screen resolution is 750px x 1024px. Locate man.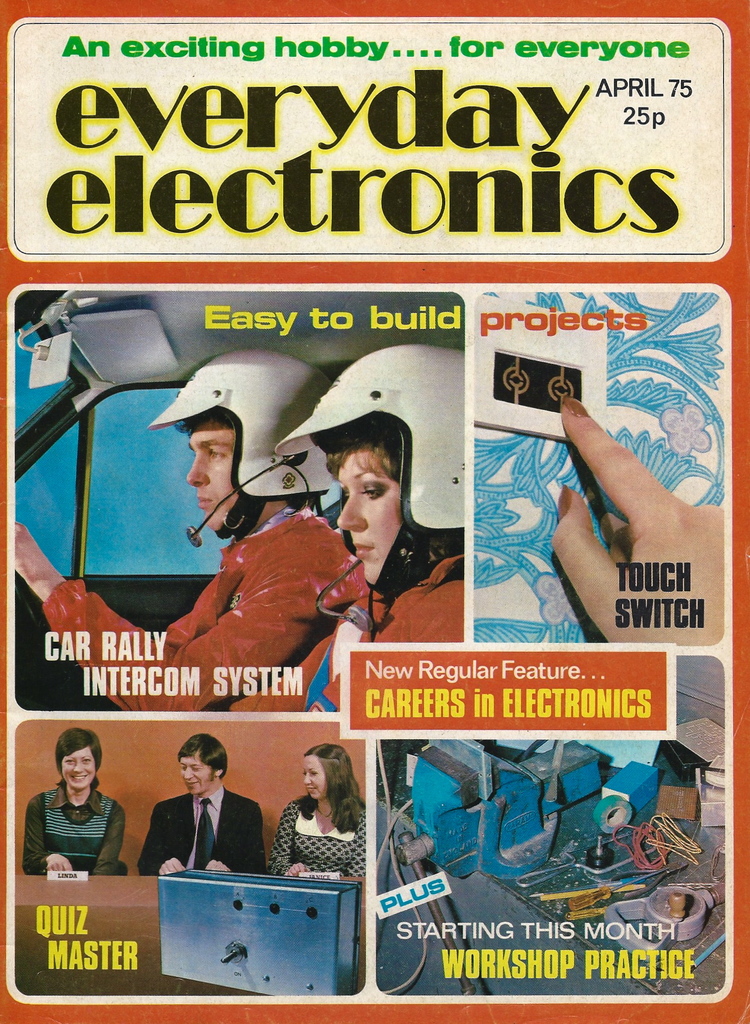
(left=139, top=733, right=266, bottom=876).
